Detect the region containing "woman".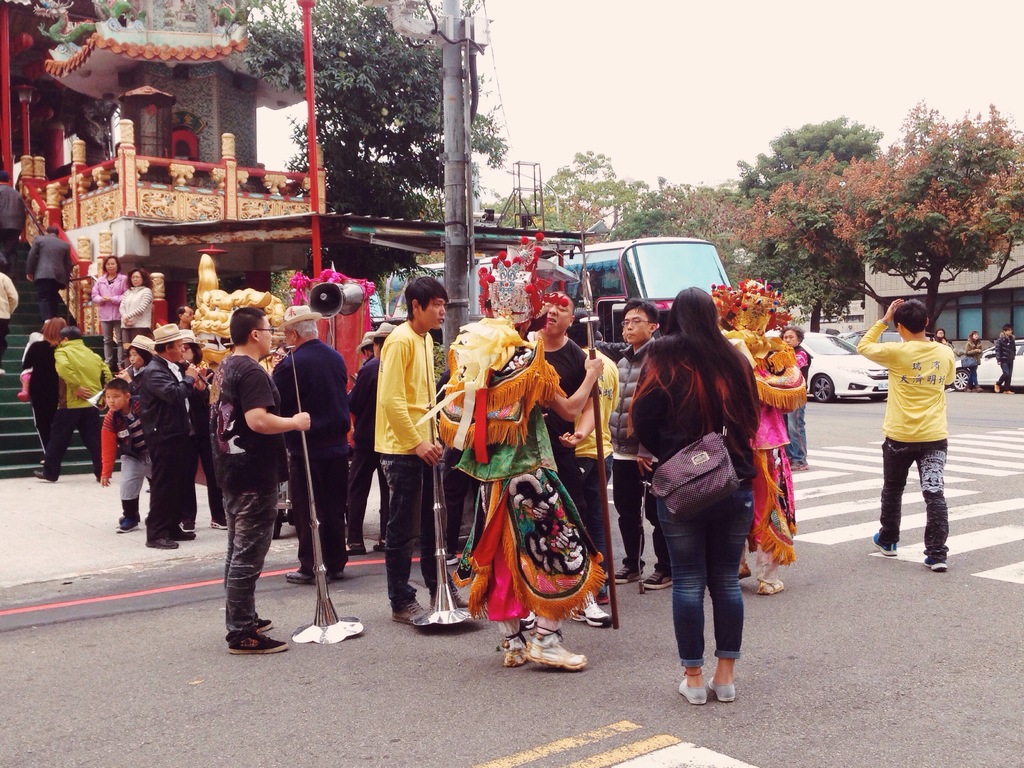
bbox=[631, 287, 775, 724].
